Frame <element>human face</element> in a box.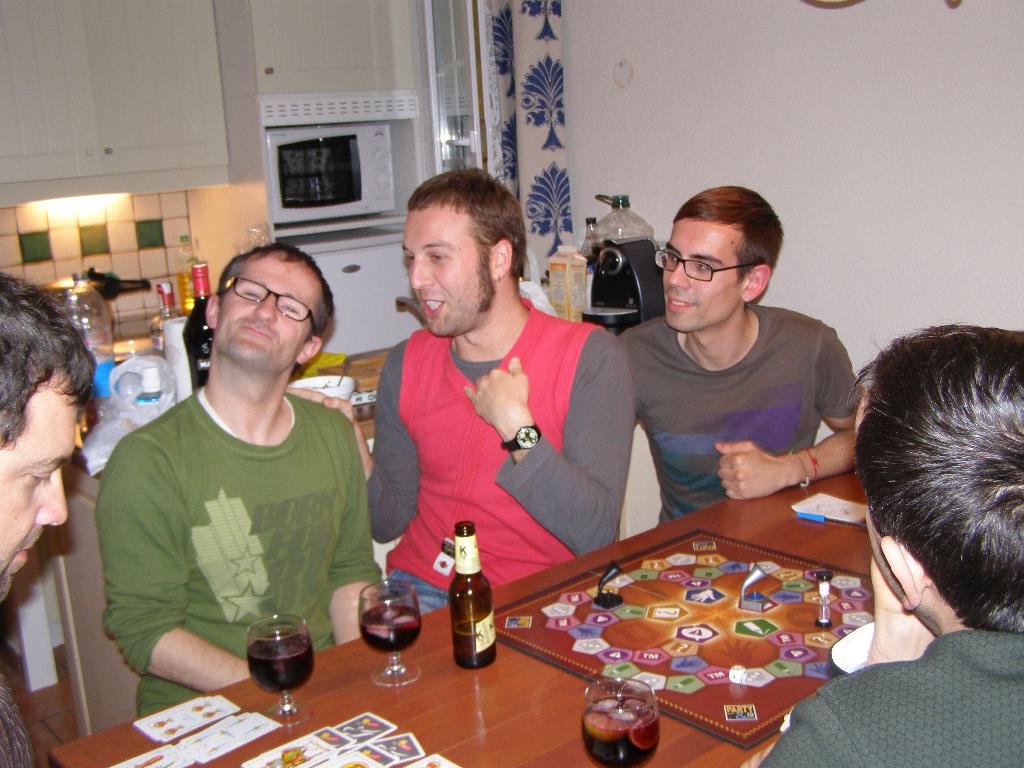
664, 220, 742, 330.
